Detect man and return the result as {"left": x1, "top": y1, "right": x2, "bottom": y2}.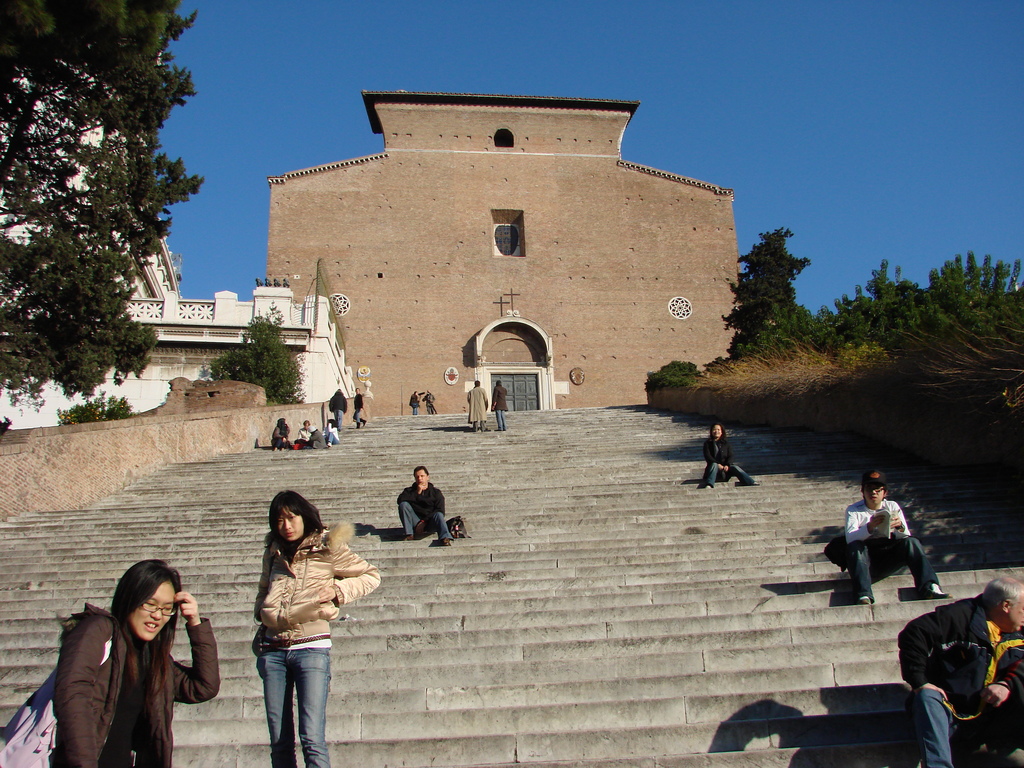
{"left": 396, "top": 462, "right": 455, "bottom": 550}.
